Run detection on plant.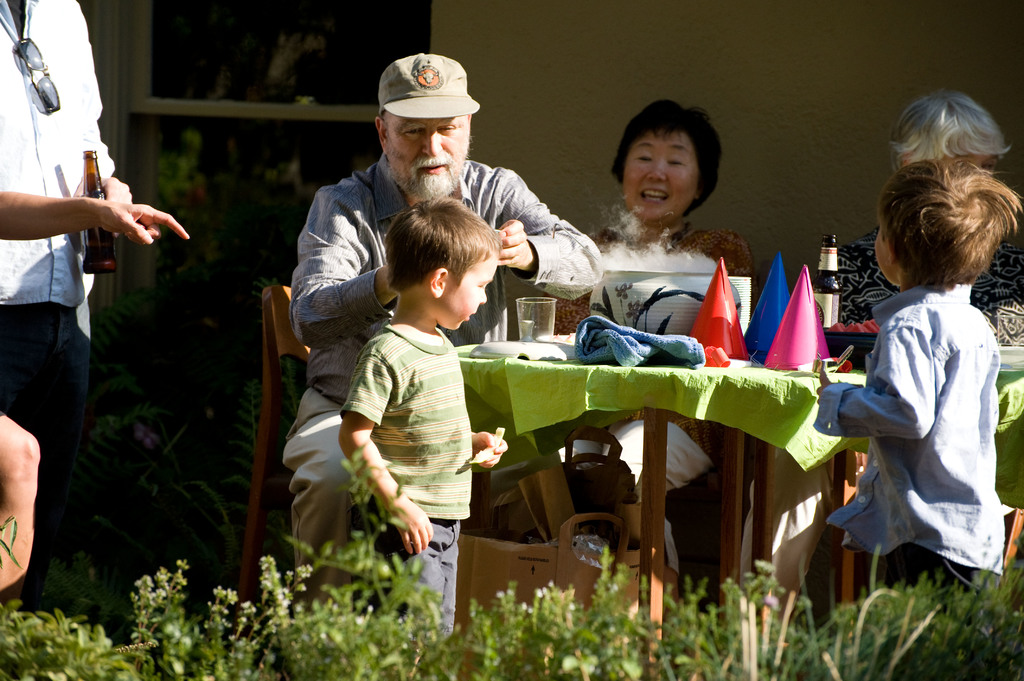
Result: [42, 277, 304, 634].
